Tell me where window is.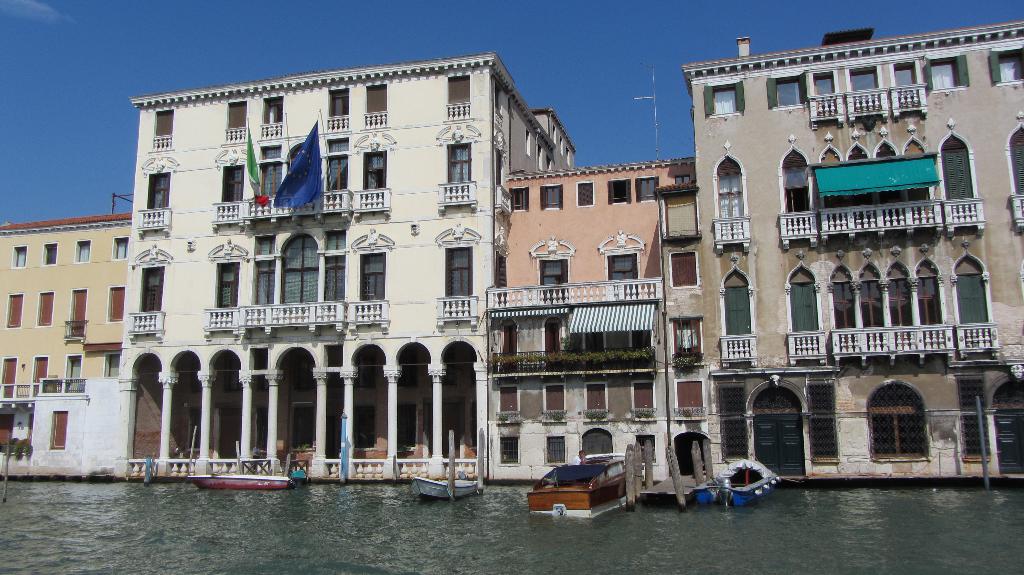
window is at 718/382/746/411.
